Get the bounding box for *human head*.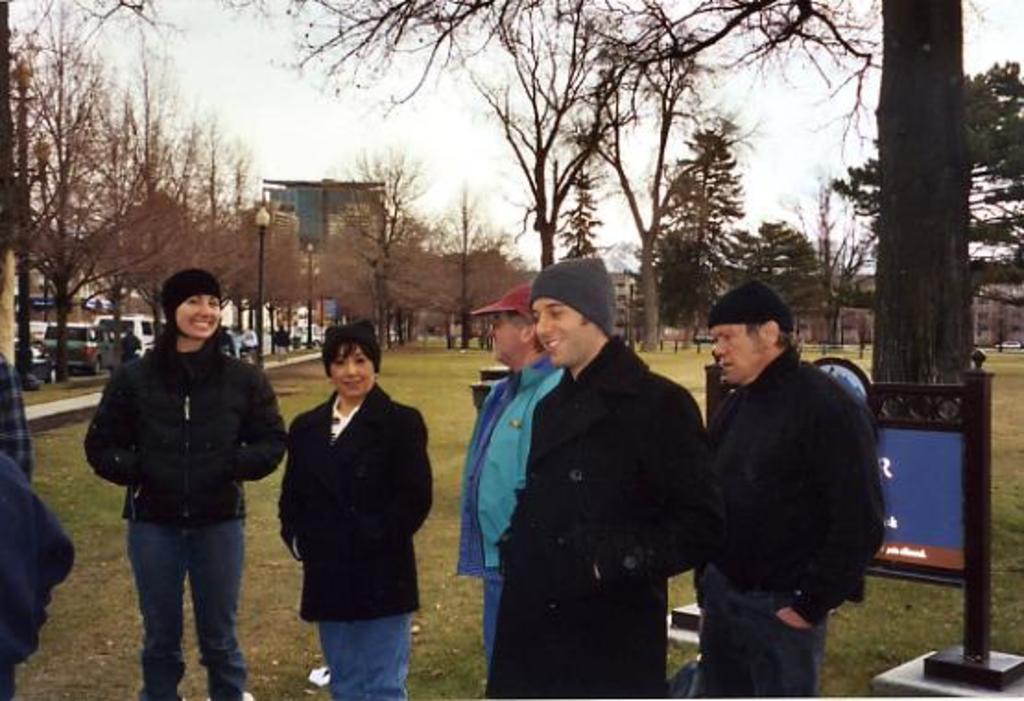
BBox(323, 321, 384, 397).
